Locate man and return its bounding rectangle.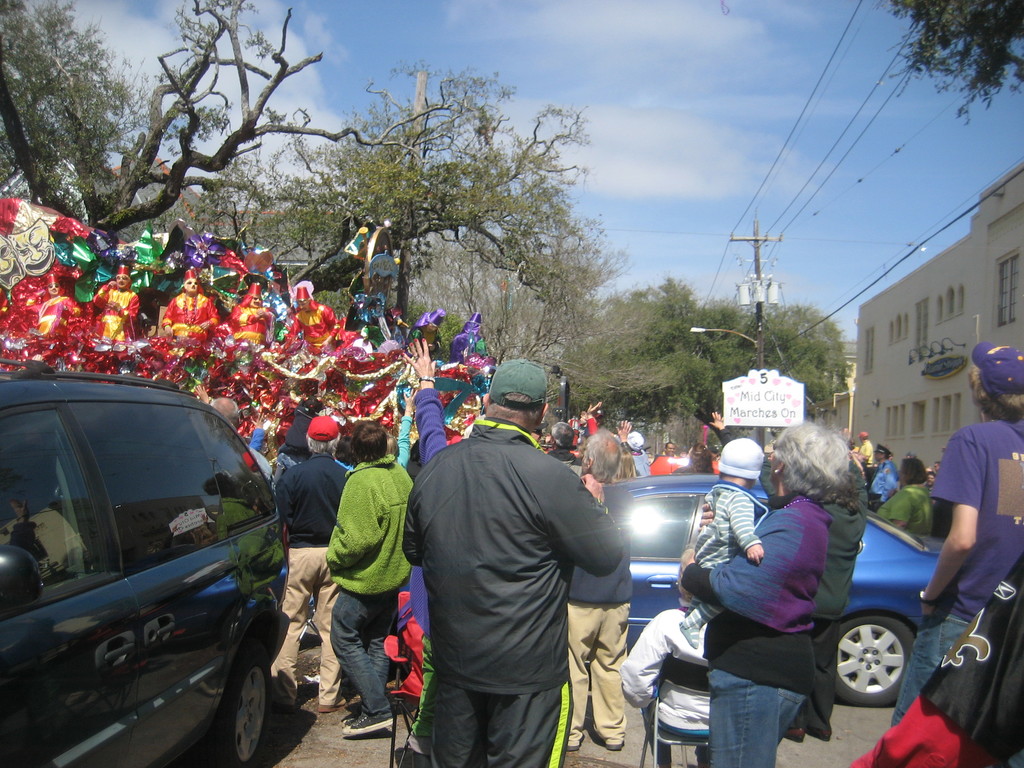
Rect(93, 261, 142, 346).
